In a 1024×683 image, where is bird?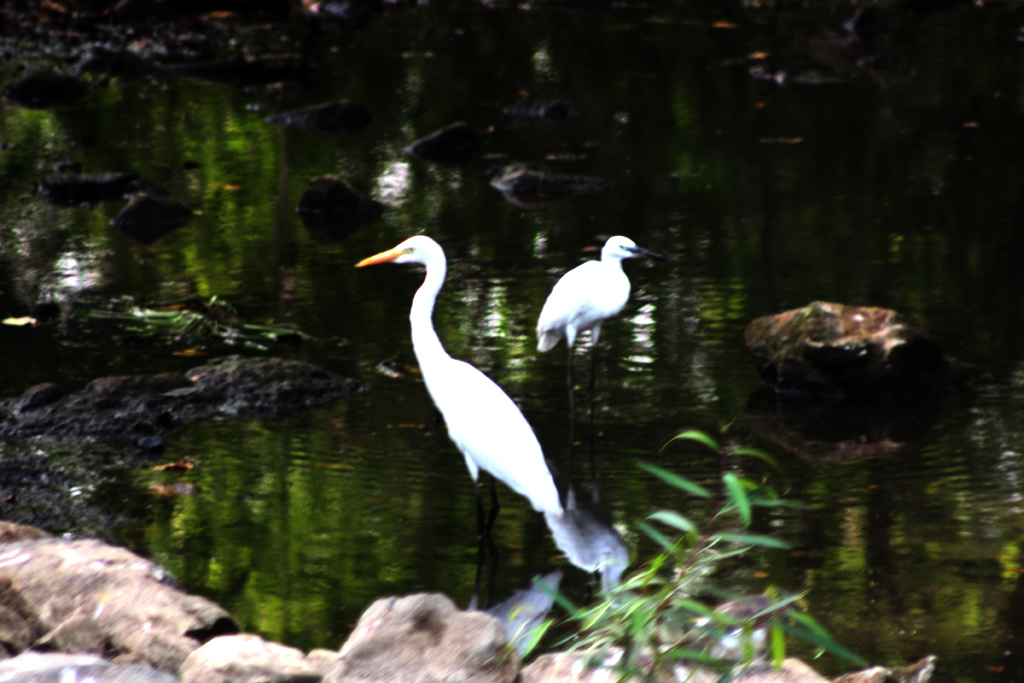
<bbox>335, 240, 640, 592</bbox>.
